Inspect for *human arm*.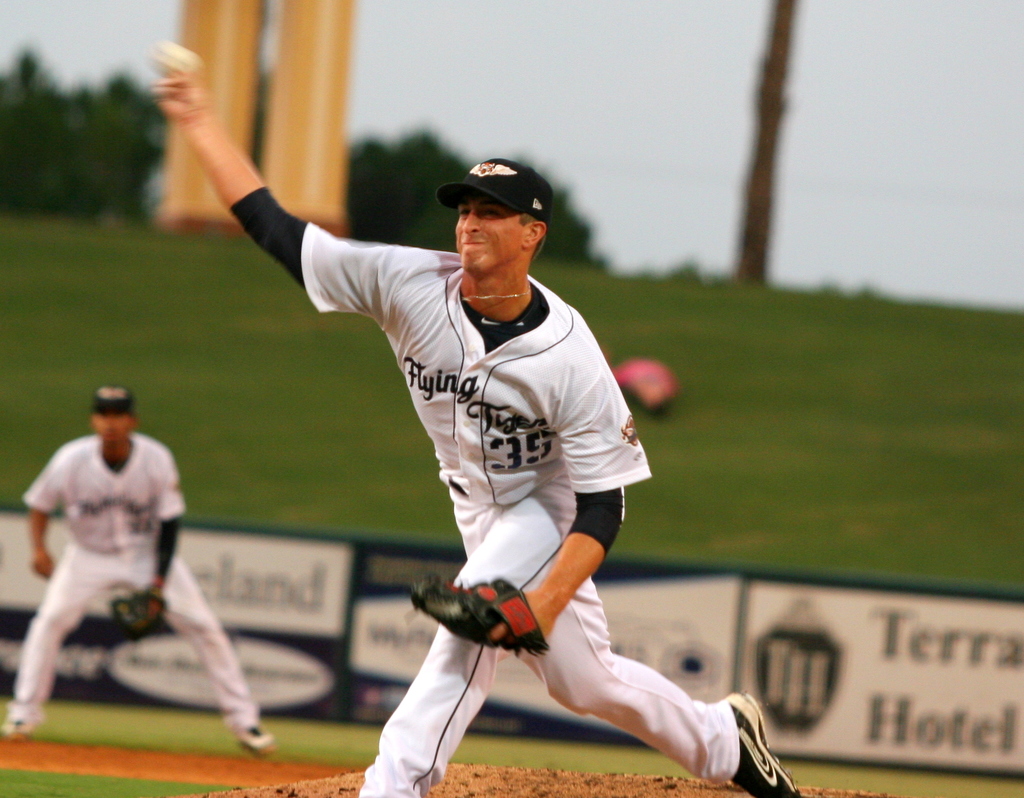
Inspection: BBox(147, 70, 417, 335).
